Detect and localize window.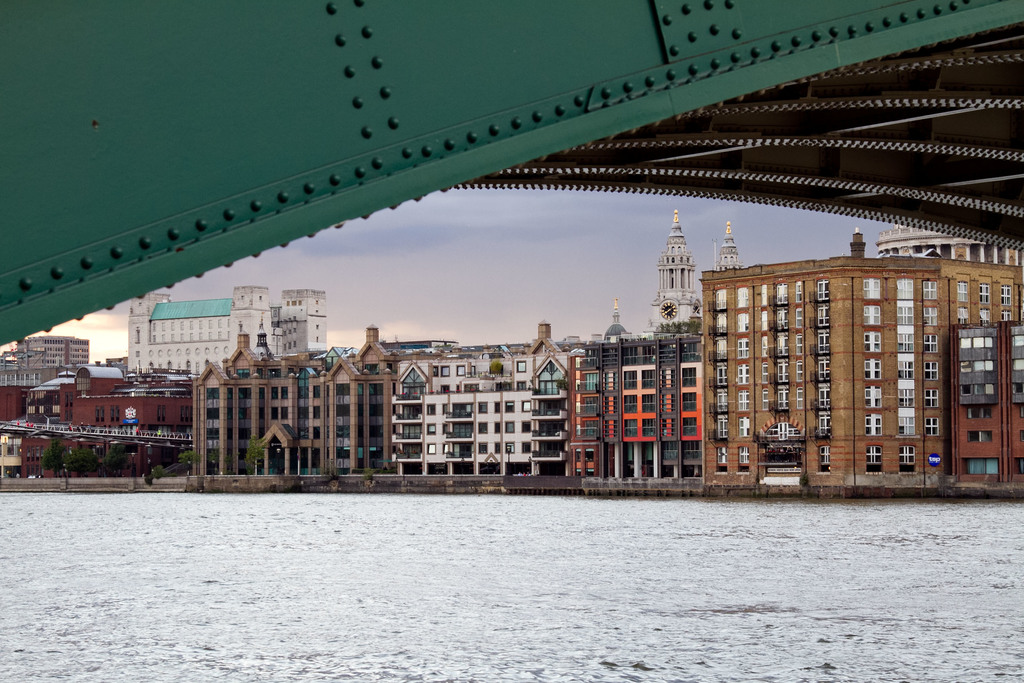
Localized at Rect(816, 278, 829, 300).
